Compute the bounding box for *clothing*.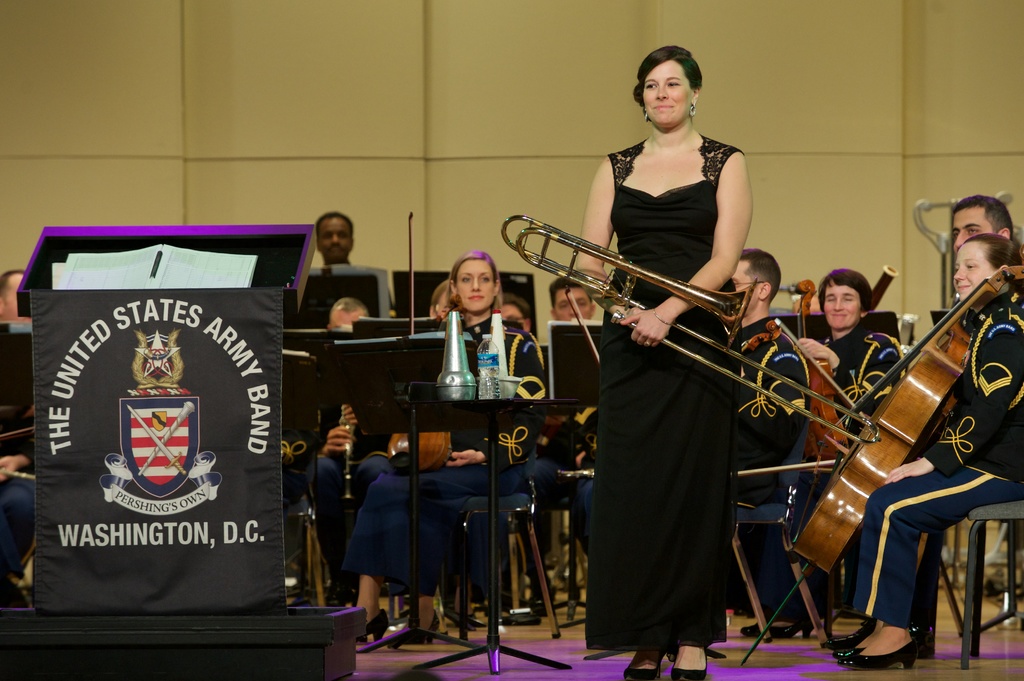
x1=552 y1=122 x2=800 y2=610.
